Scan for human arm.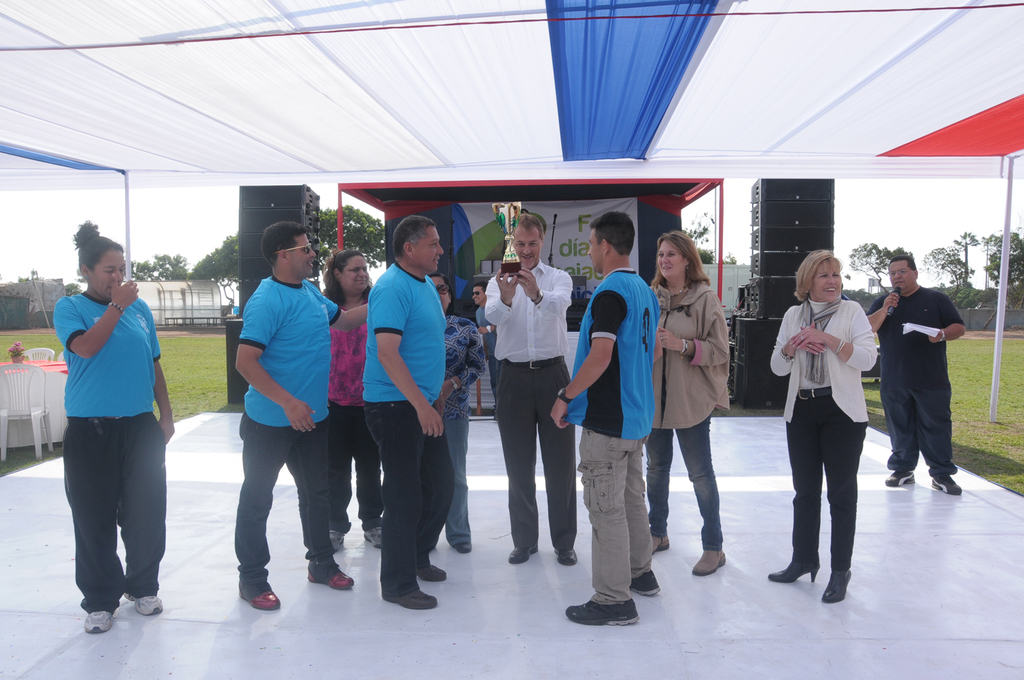
Scan result: (358, 278, 440, 441).
